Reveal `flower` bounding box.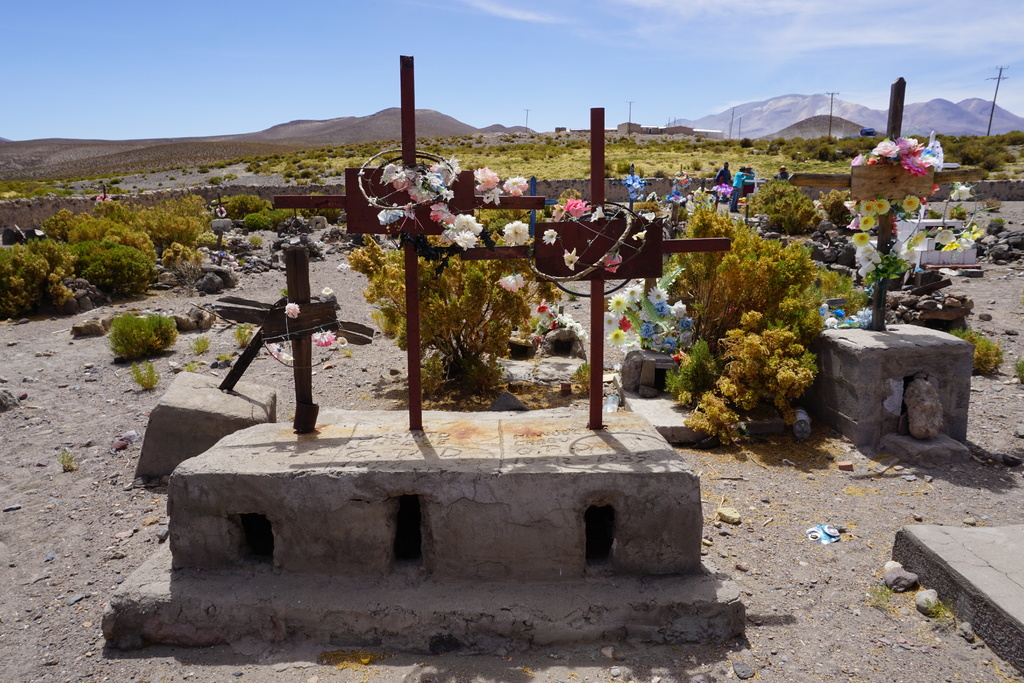
Revealed: rect(904, 192, 924, 216).
